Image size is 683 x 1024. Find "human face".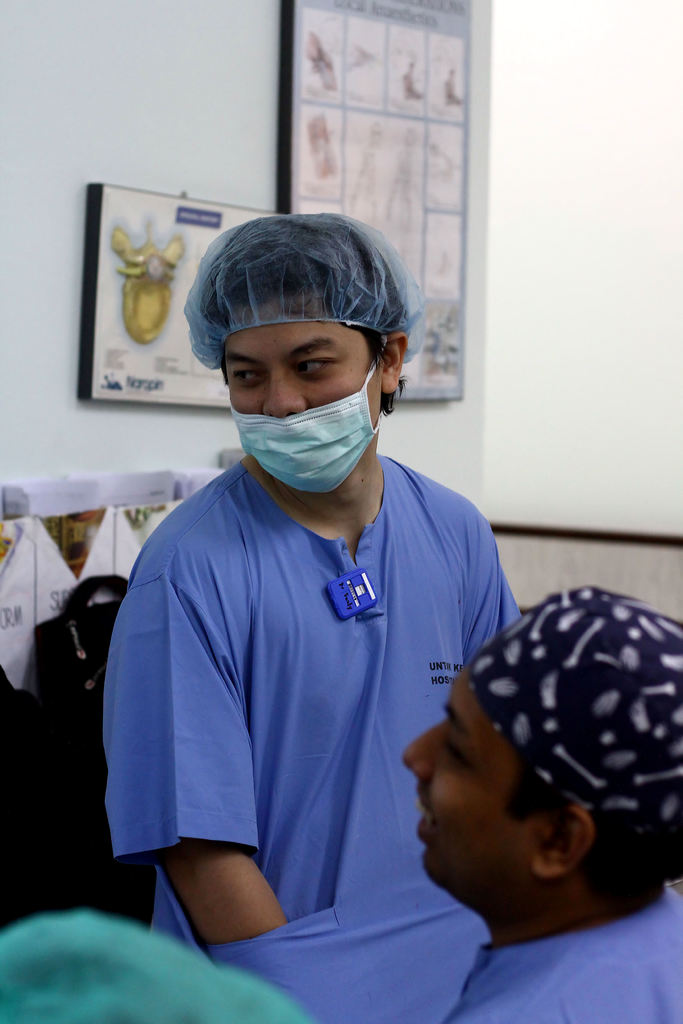
box(218, 323, 376, 424).
